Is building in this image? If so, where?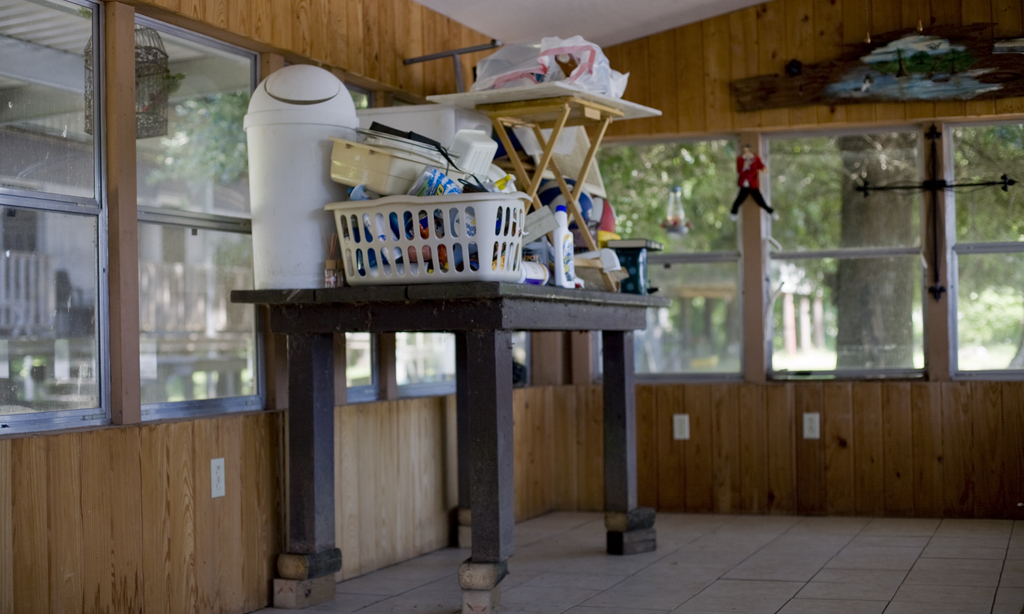
Yes, at [0, 111, 248, 358].
